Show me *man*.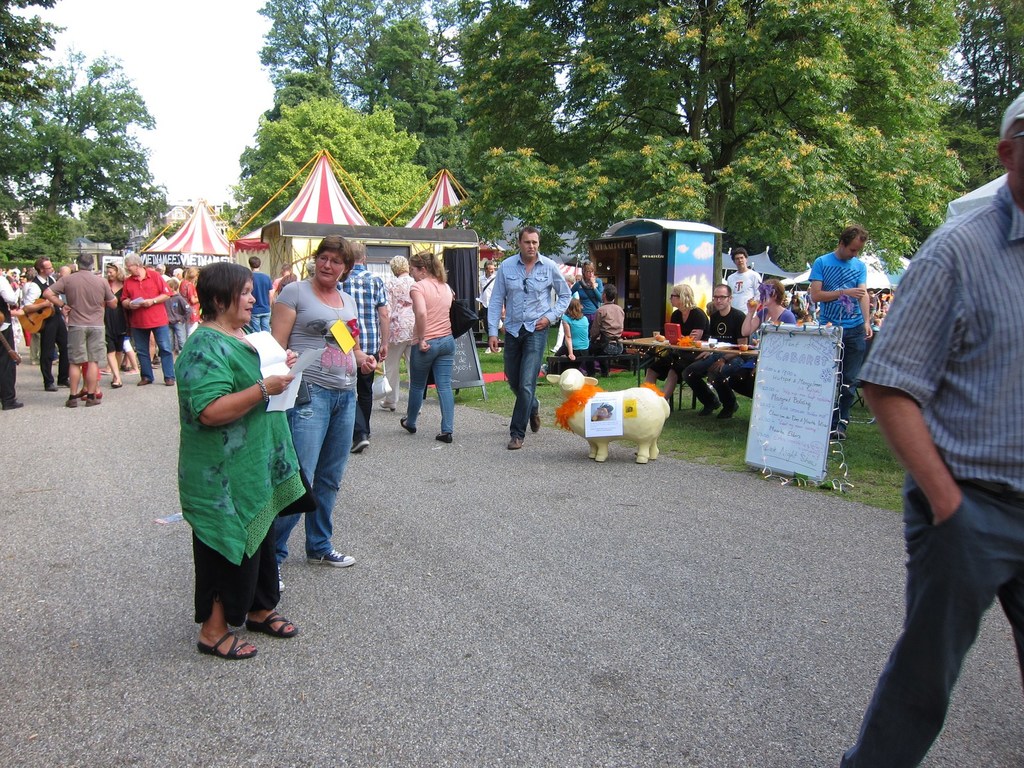
*man* is here: BBox(845, 138, 1021, 754).
